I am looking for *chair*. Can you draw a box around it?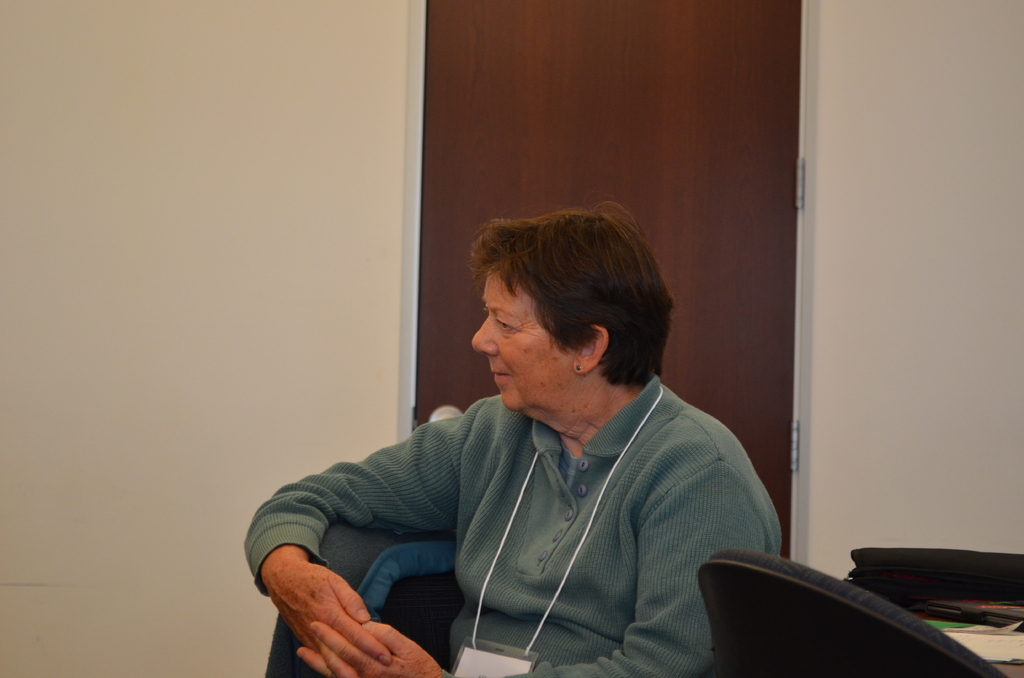
Sure, the bounding box is 265/522/468/677.
